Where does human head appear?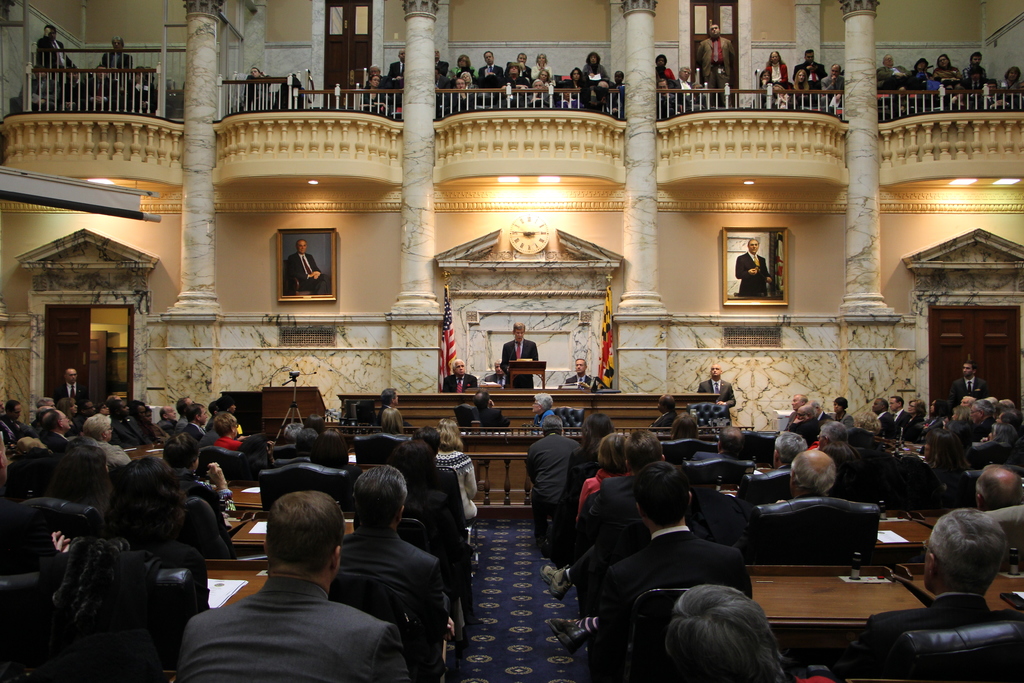
Appears at l=42, t=409, r=72, b=432.
